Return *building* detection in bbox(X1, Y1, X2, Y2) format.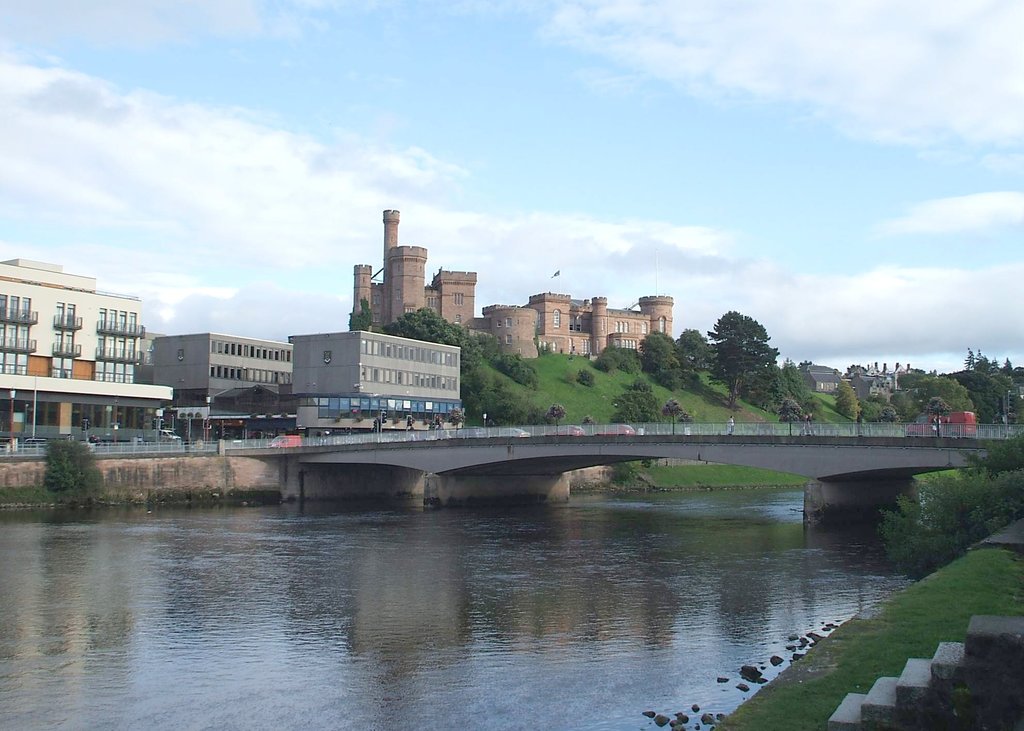
bbox(354, 210, 673, 361).
